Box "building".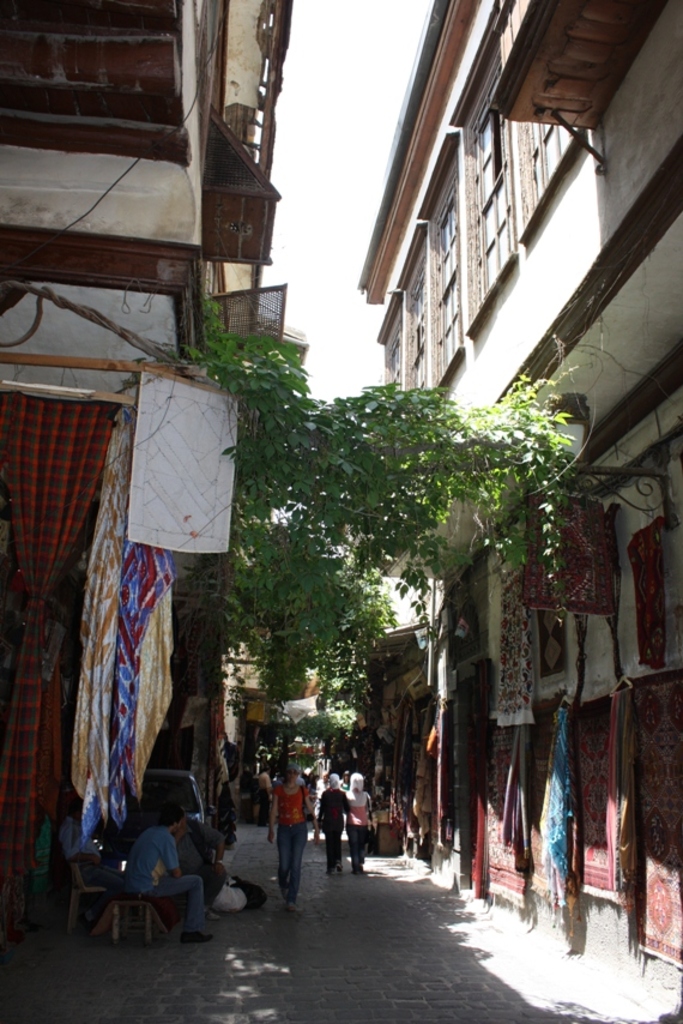
select_region(222, 508, 425, 745).
